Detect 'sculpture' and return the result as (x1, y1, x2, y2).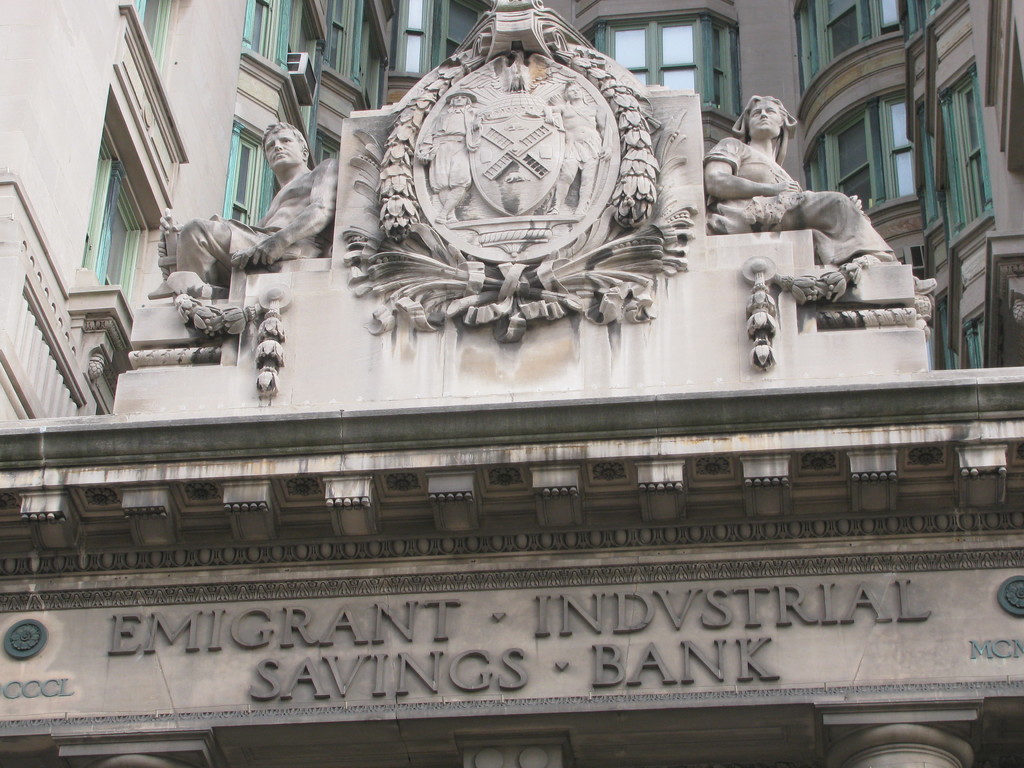
(141, 118, 343, 306).
